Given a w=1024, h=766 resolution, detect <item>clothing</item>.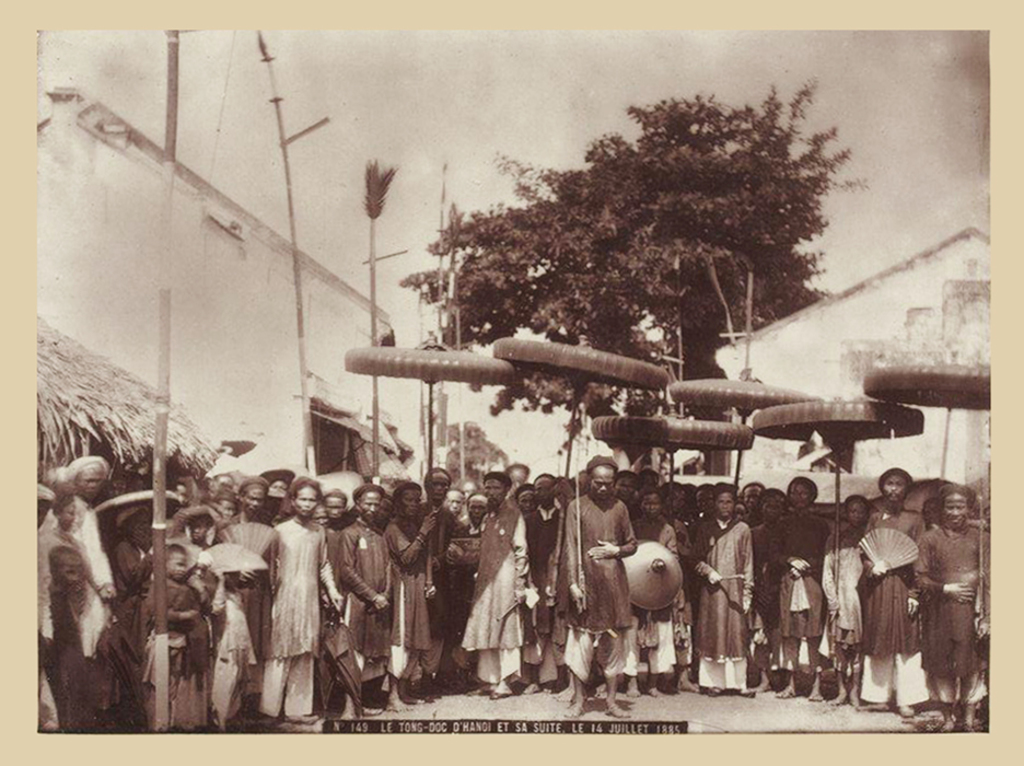
locate(819, 518, 865, 648).
